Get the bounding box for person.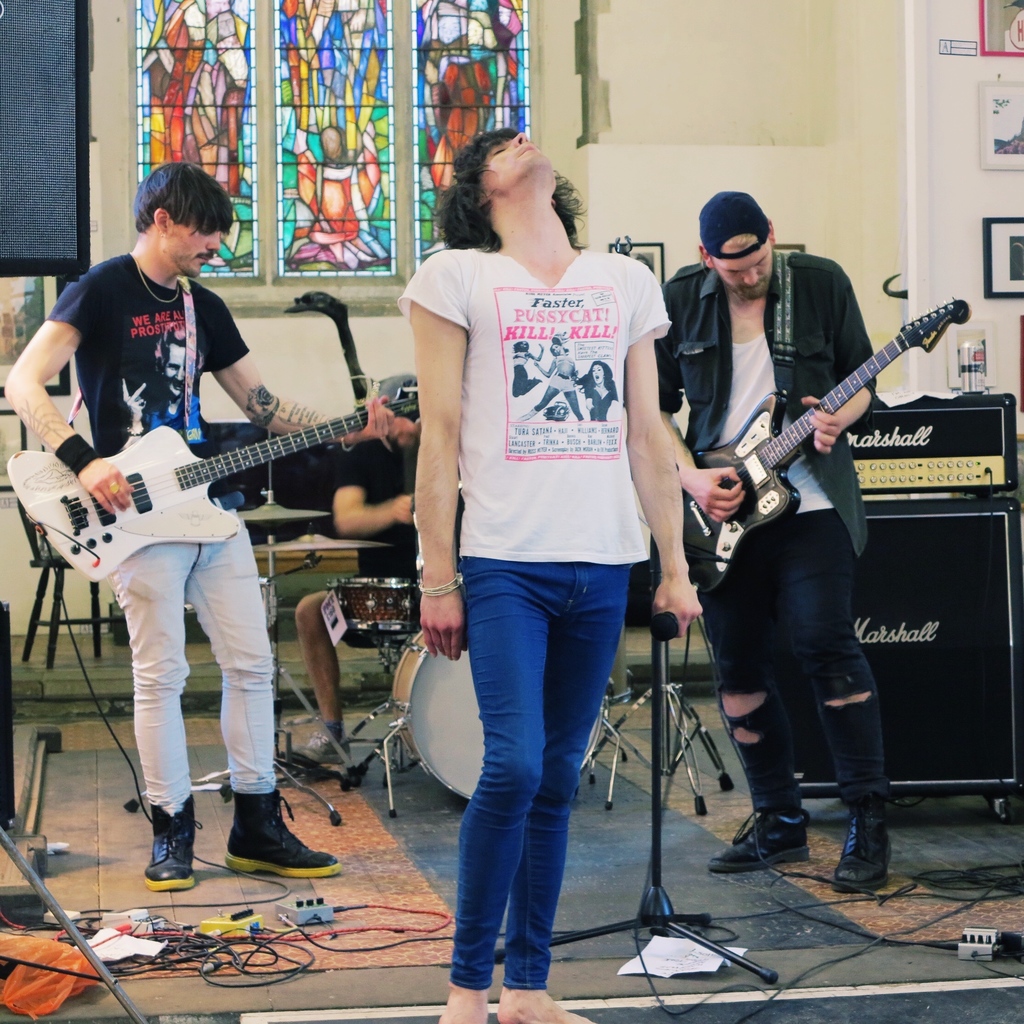
<box>298,378,464,764</box>.
